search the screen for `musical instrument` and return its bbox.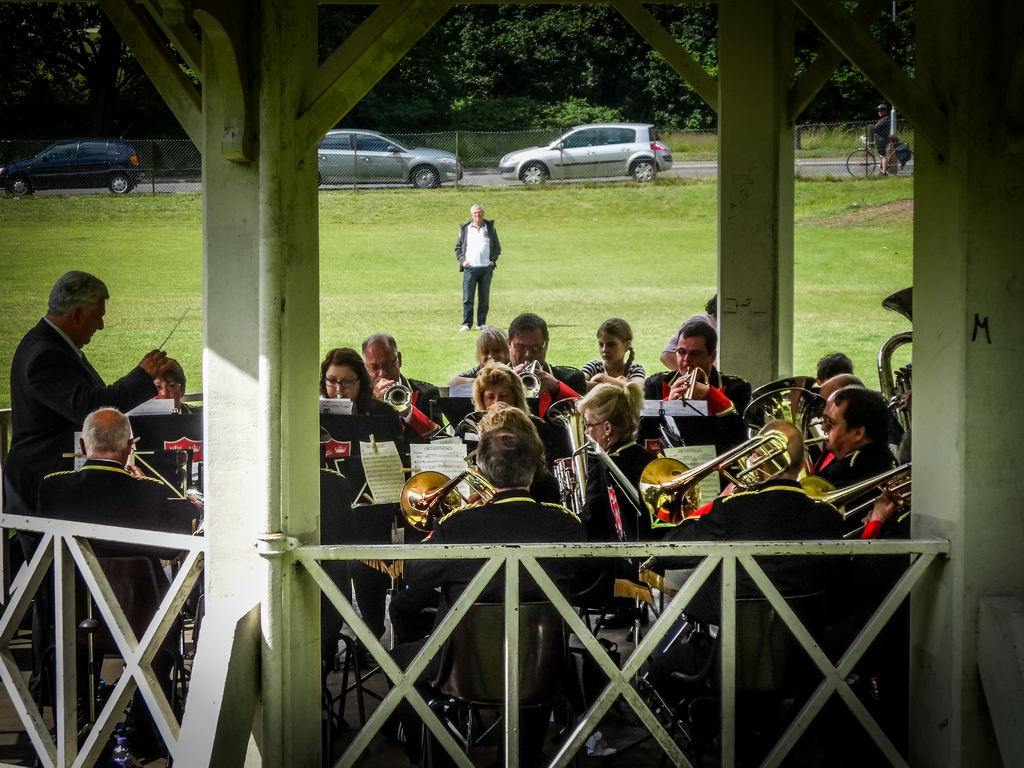
Found: 614:341:637:382.
